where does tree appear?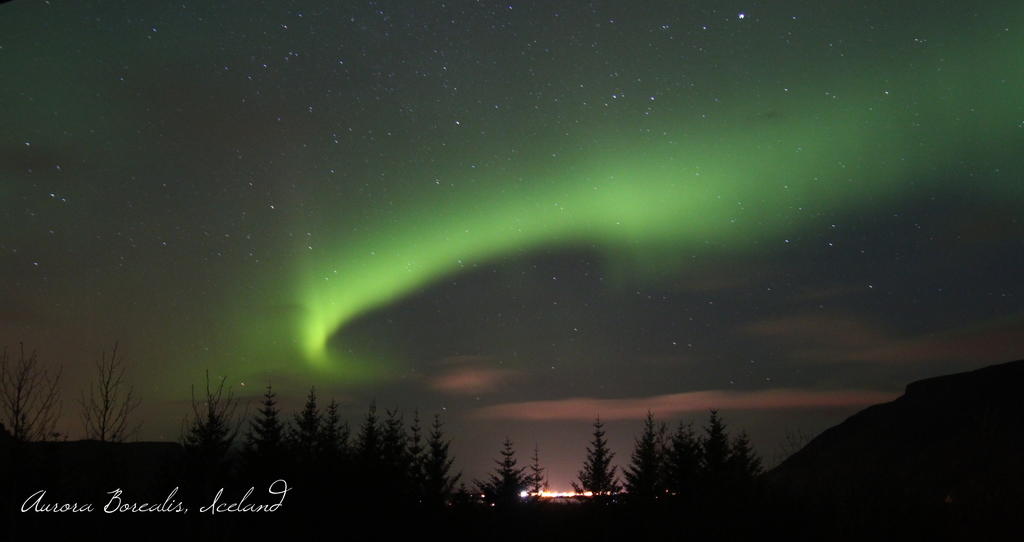
Appears at box(87, 343, 134, 444).
